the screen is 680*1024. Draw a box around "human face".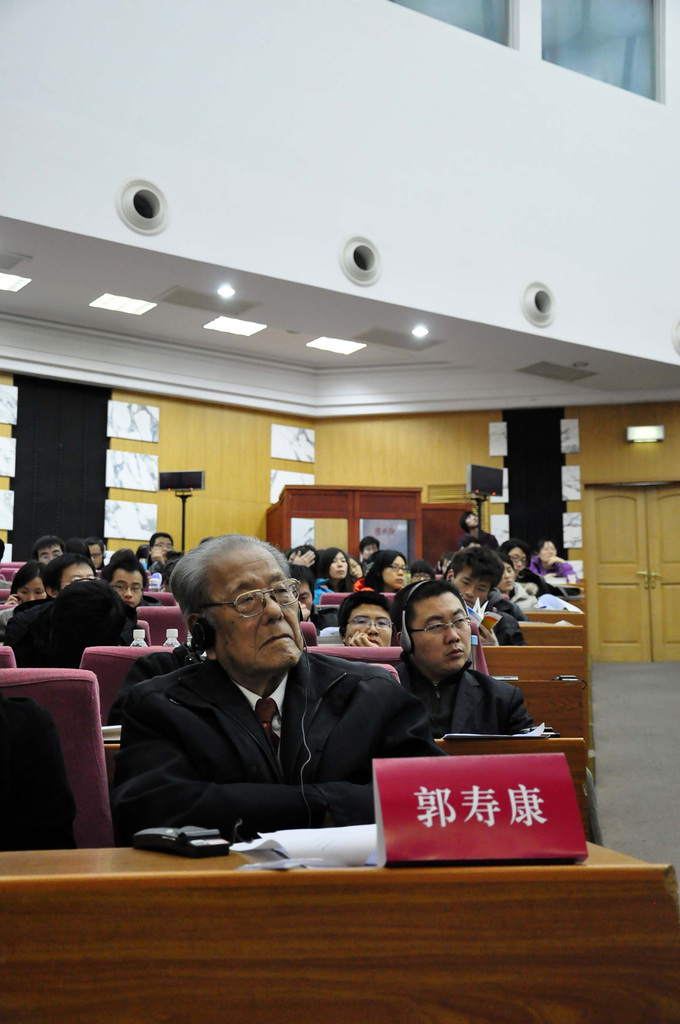
pyautogui.locateOnScreen(208, 548, 303, 676).
